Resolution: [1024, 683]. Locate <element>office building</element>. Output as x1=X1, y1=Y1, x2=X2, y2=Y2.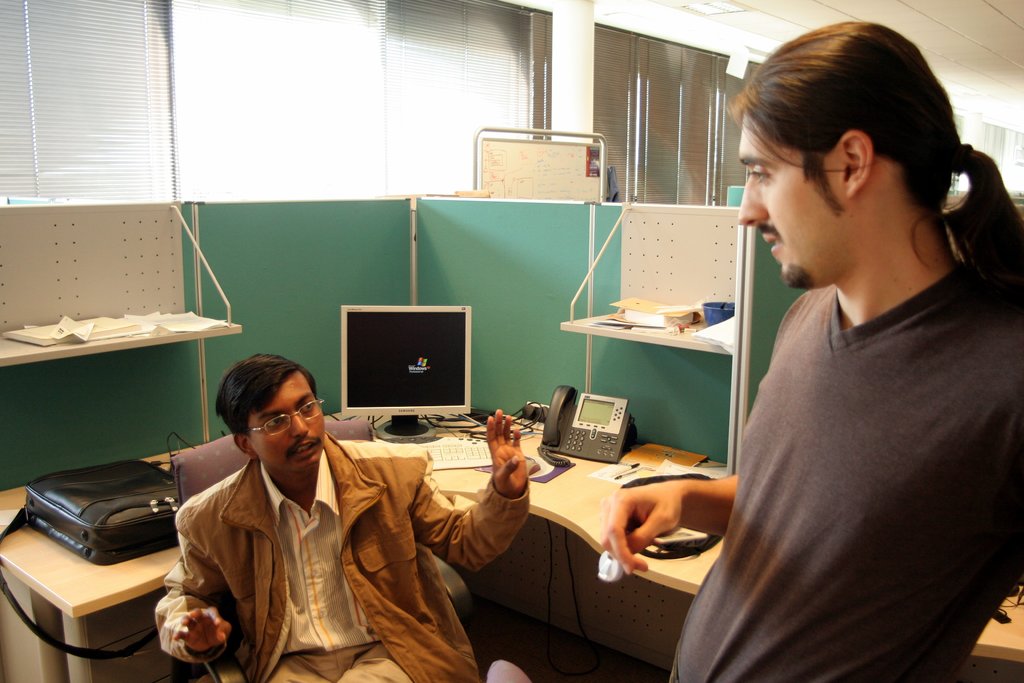
x1=33, y1=51, x2=915, y2=682.
